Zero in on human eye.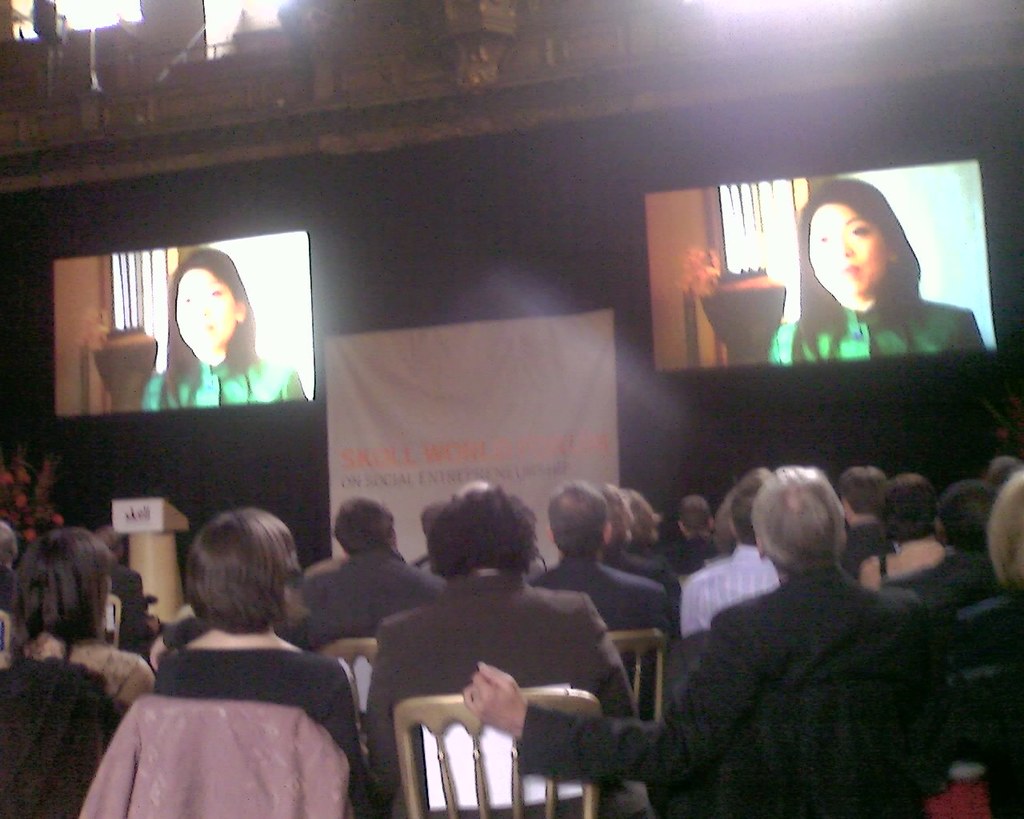
Zeroed in: bbox=[177, 293, 191, 306].
